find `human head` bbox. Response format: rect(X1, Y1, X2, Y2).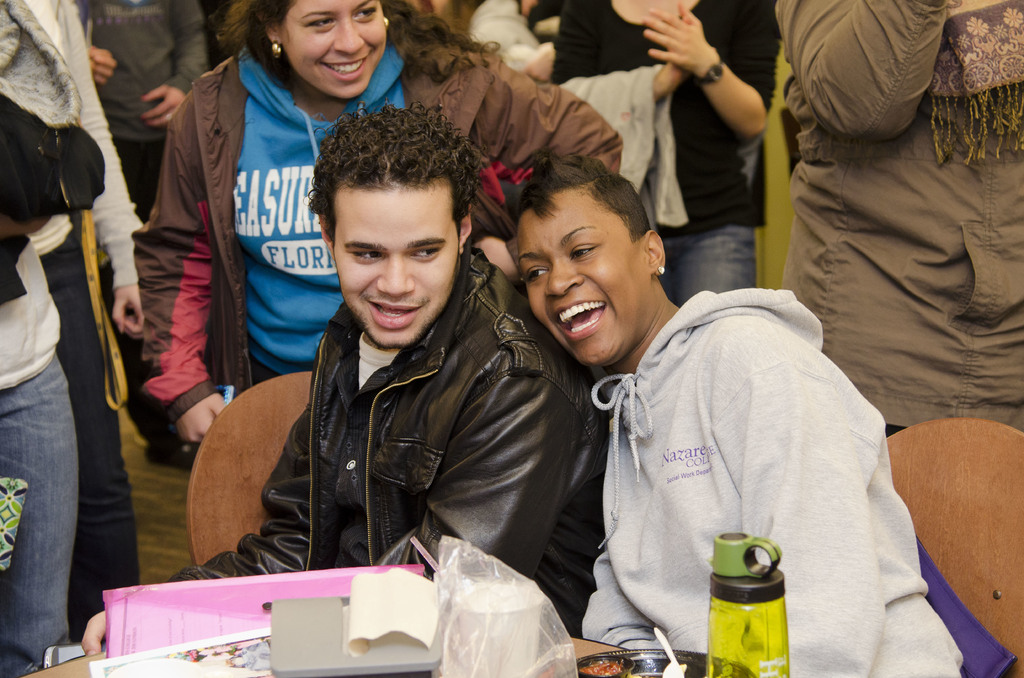
rect(516, 151, 664, 366).
